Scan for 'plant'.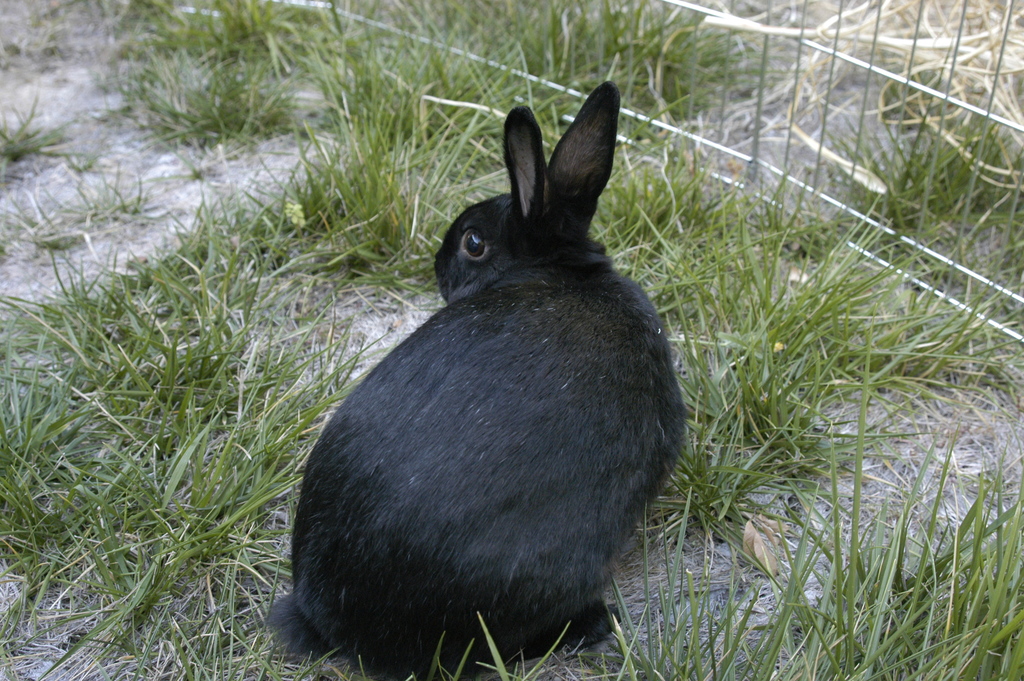
Scan result: Rect(472, 0, 801, 154).
